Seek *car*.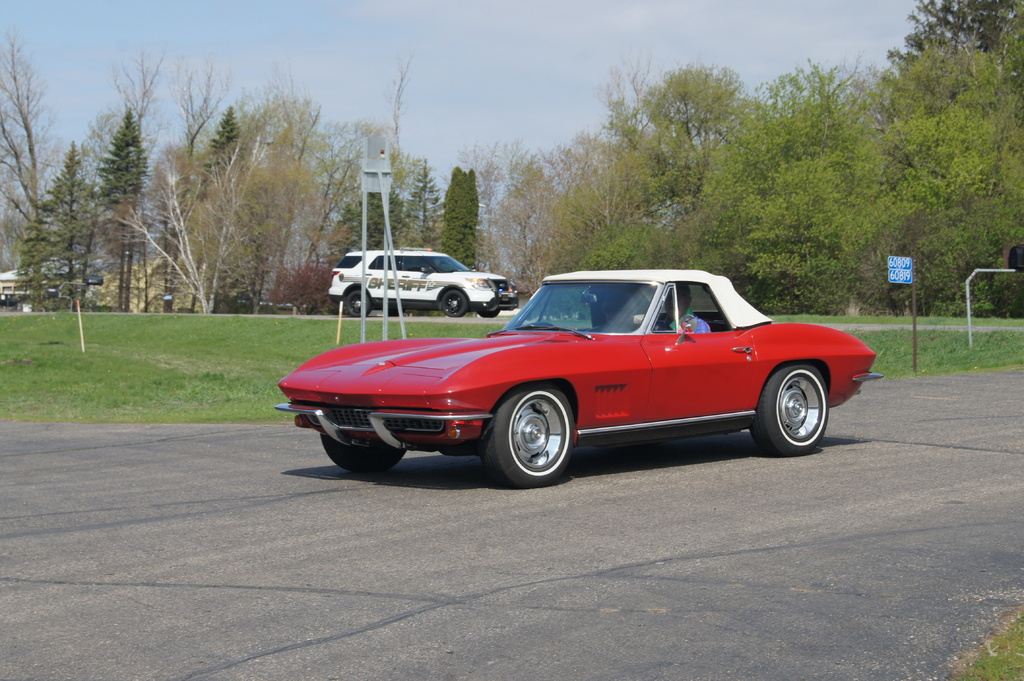
crop(324, 244, 519, 314).
